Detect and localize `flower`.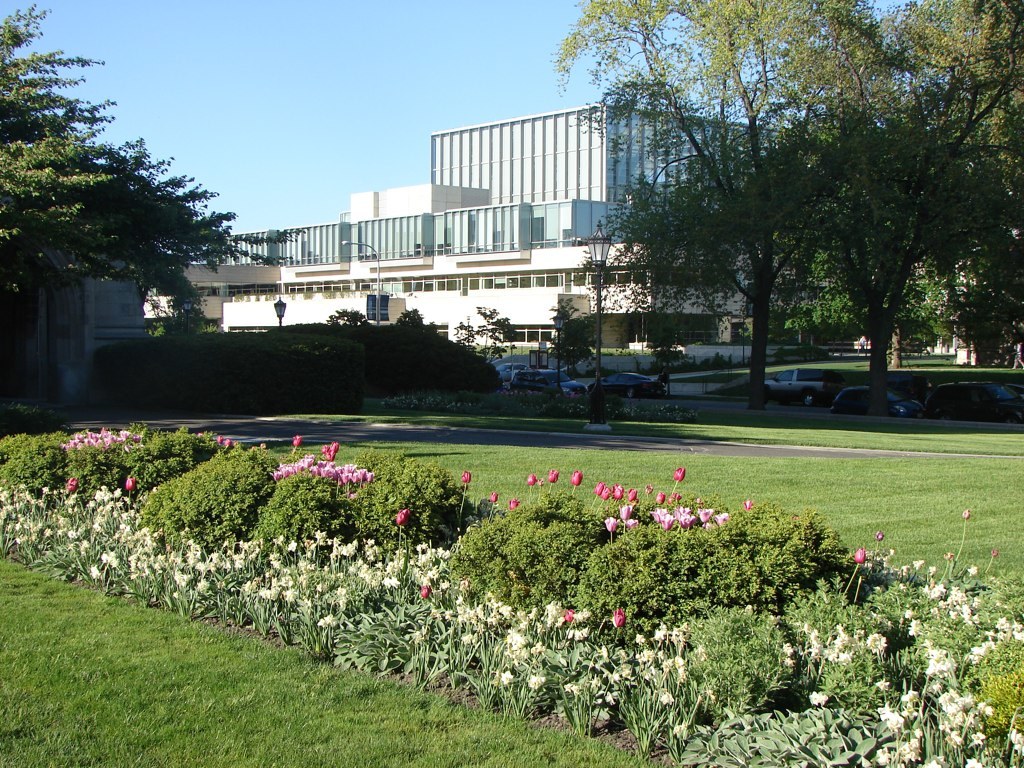
Localized at x1=852, y1=546, x2=867, y2=565.
